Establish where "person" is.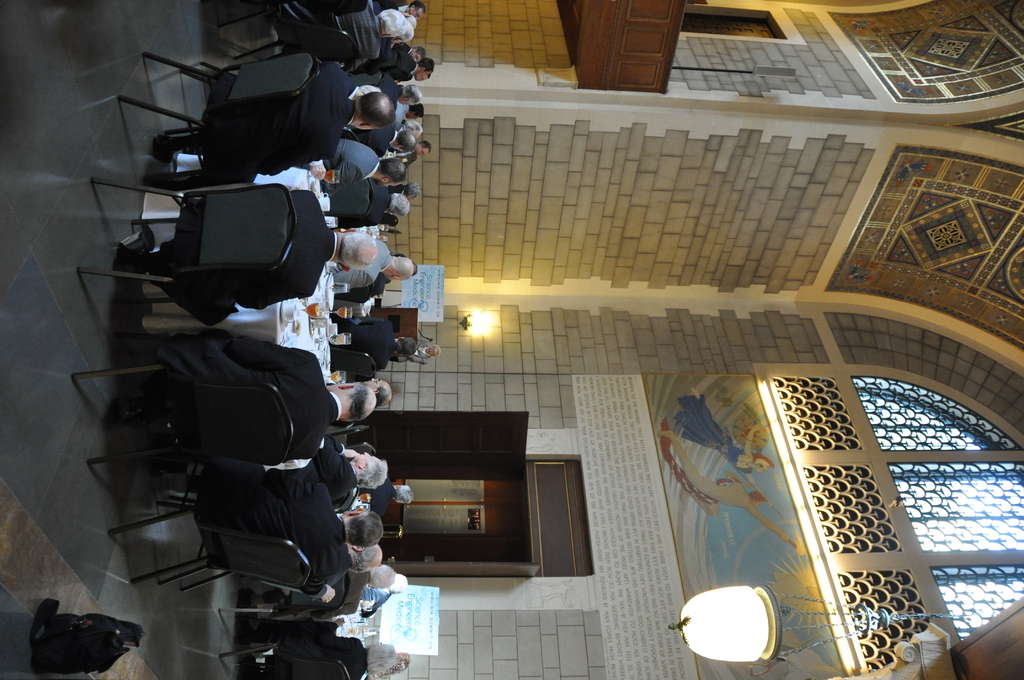
Established at [x1=668, y1=412, x2=775, y2=503].
